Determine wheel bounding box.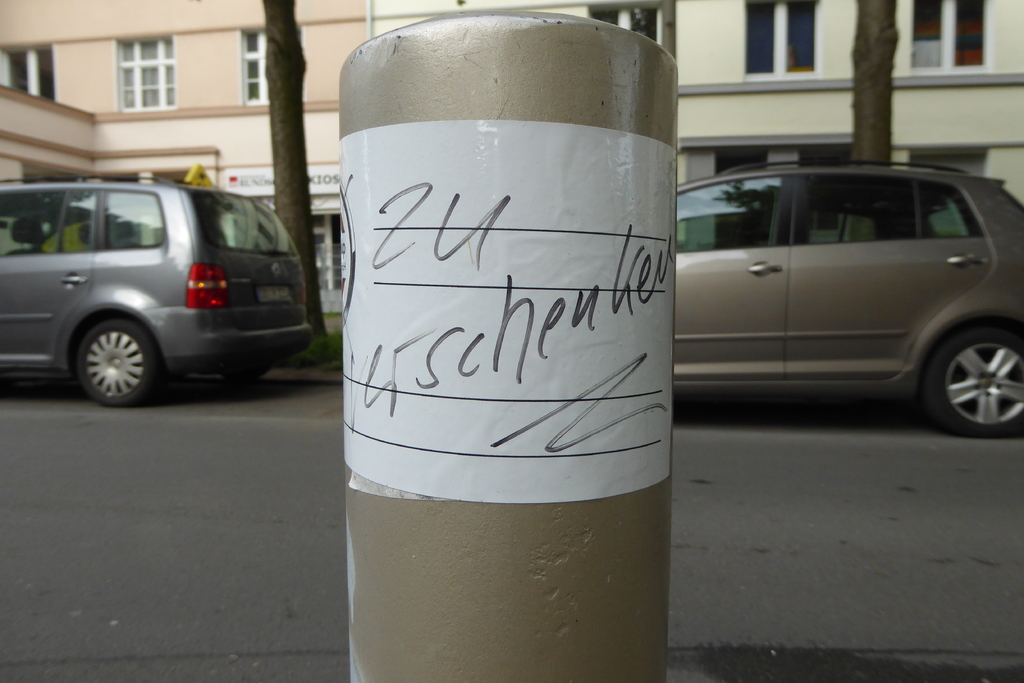
Determined: bbox(924, 327, 1023, 442).
